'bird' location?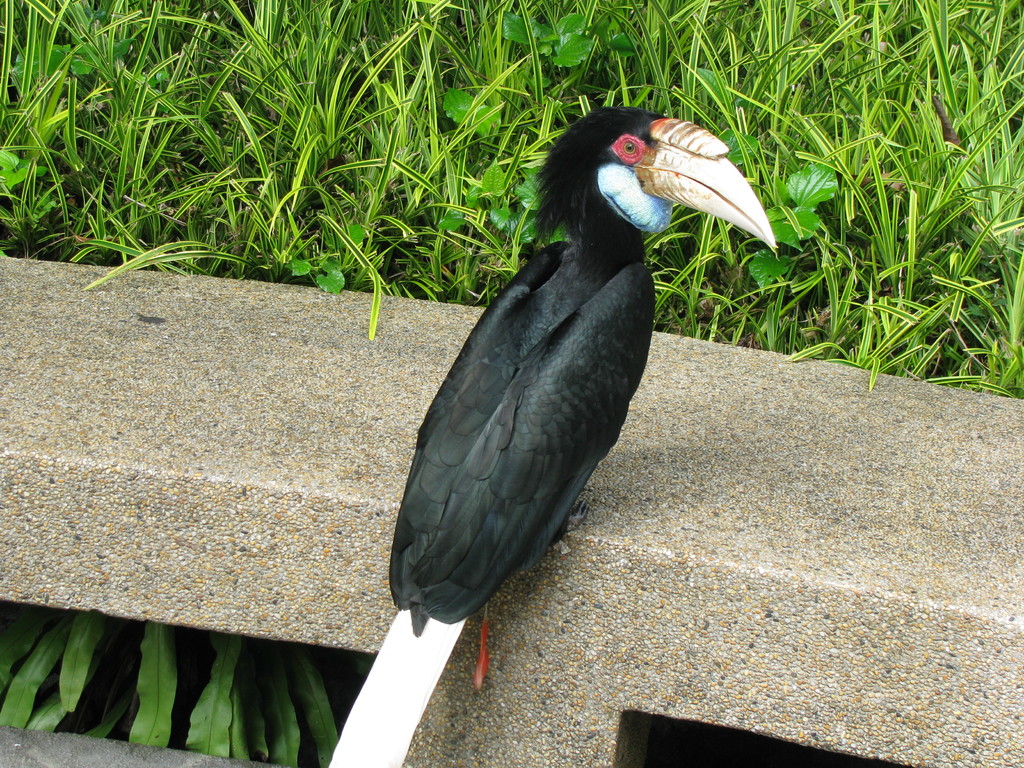
<box>372,123,762,657</box>
